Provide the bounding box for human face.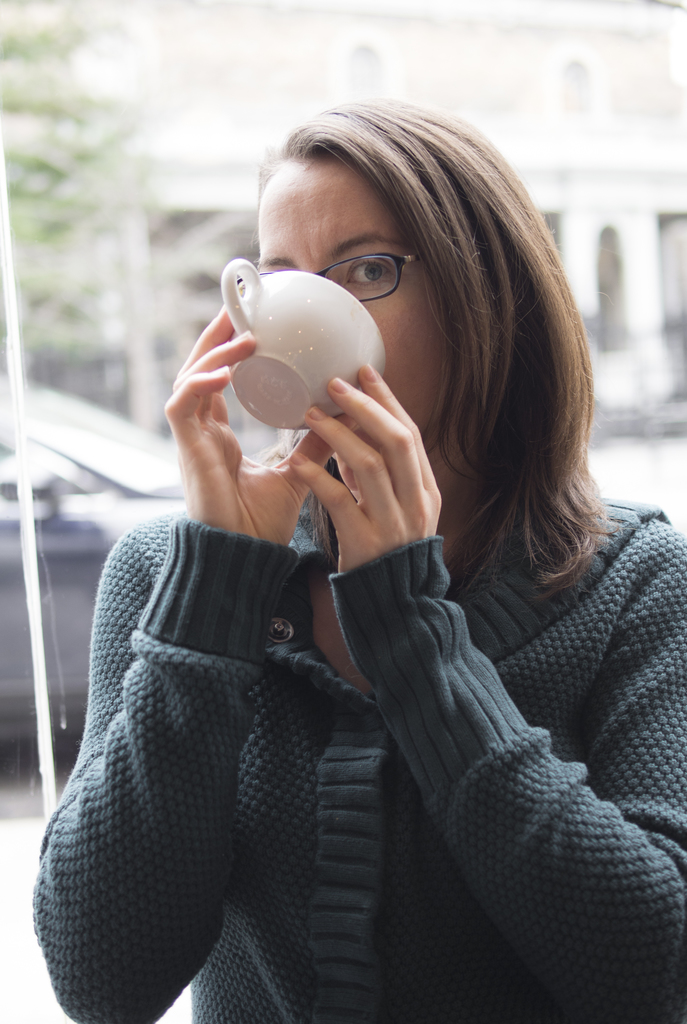
[left=258, top=165, right=443, bottom=431].
